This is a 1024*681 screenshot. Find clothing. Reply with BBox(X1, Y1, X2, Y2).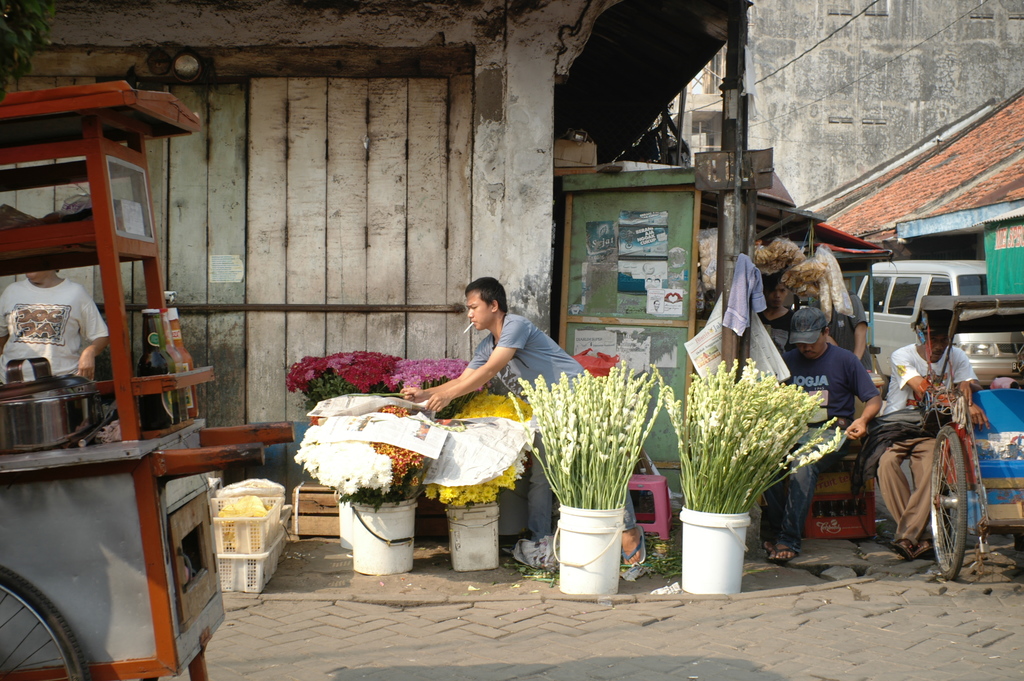
BBox(762, 338, 871, 550).
